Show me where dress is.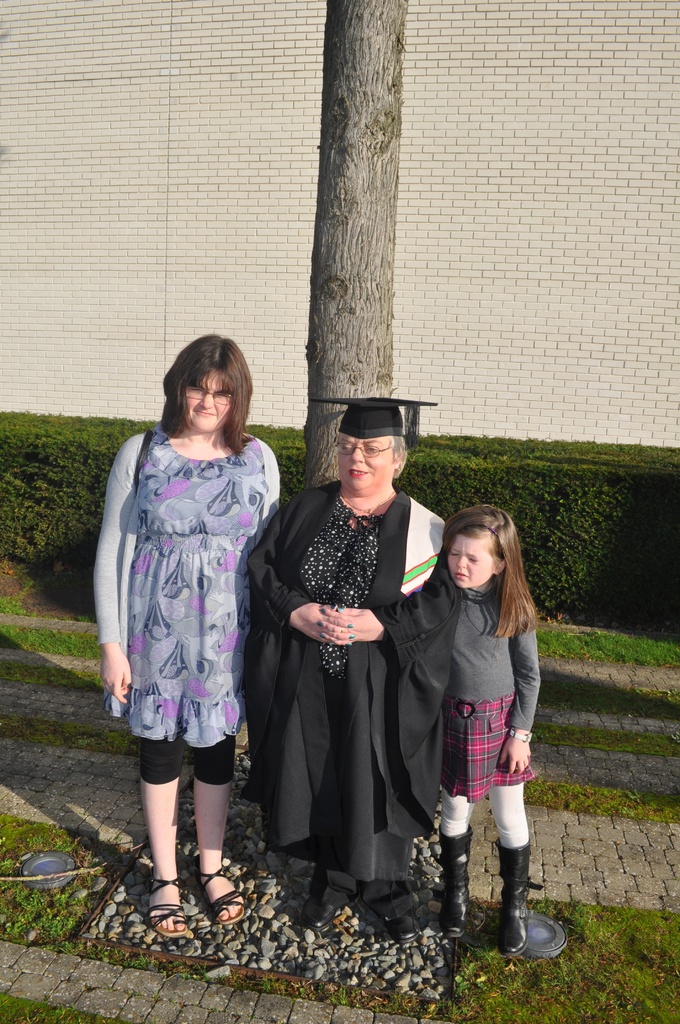
dress is at BBox(271, 474, 410, 893).
